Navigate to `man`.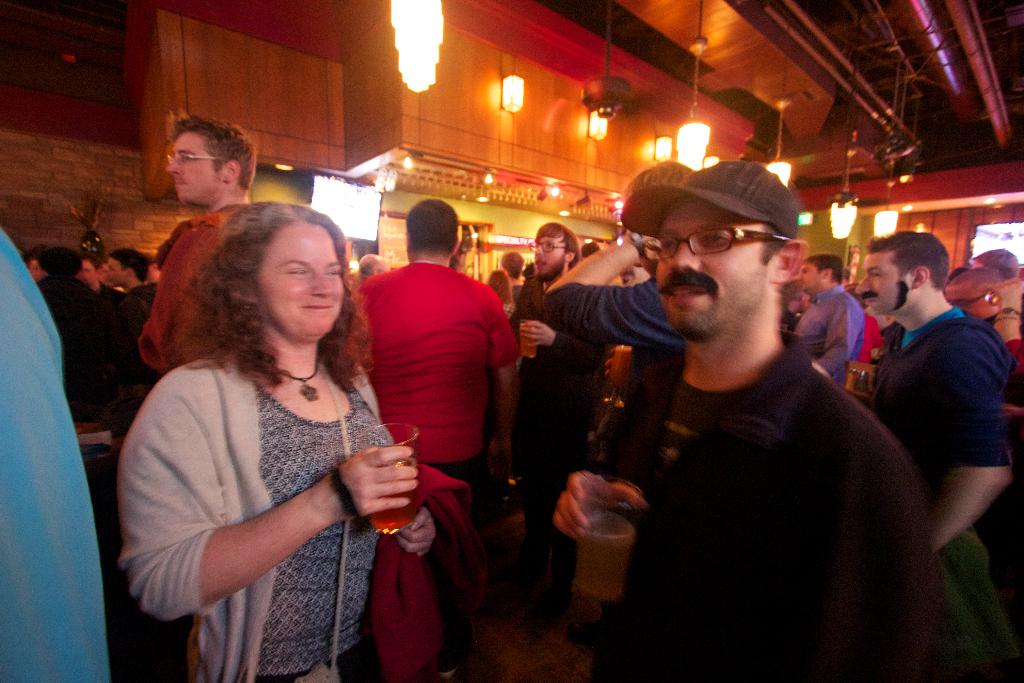
Navigation target: Rect(940, 267, 1023, 369).
